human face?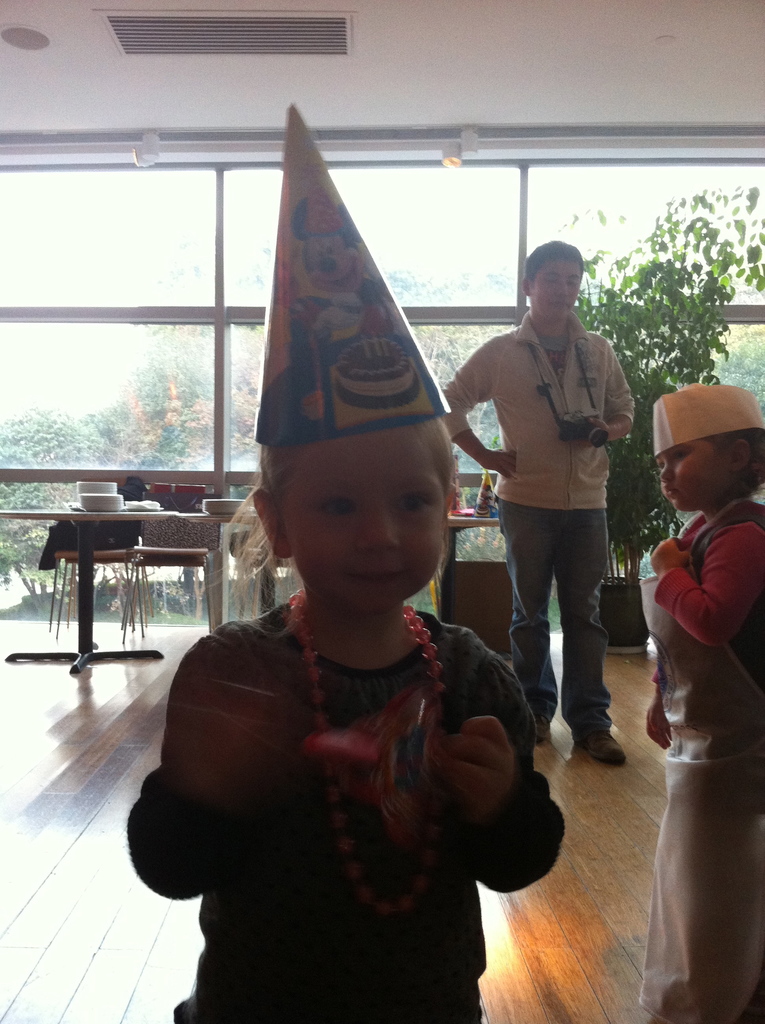
[x1=282, y1=433, x2=447, y2=607]
